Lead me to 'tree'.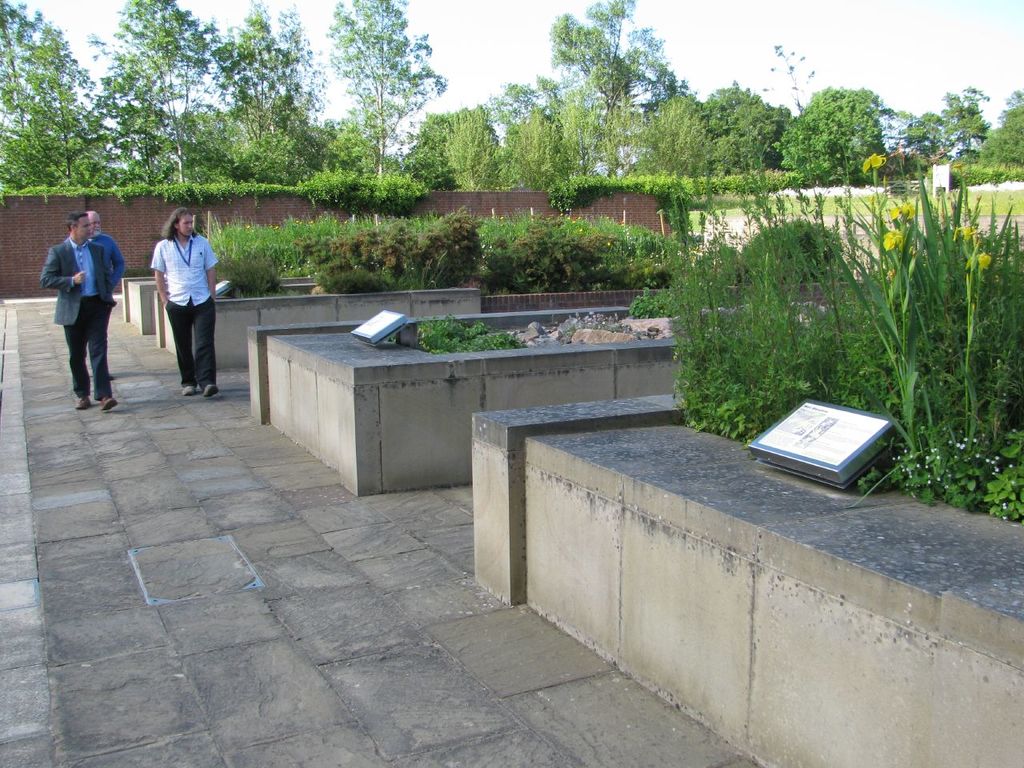
Lead to x1=497, y1=68, x2=562, y2=192.
